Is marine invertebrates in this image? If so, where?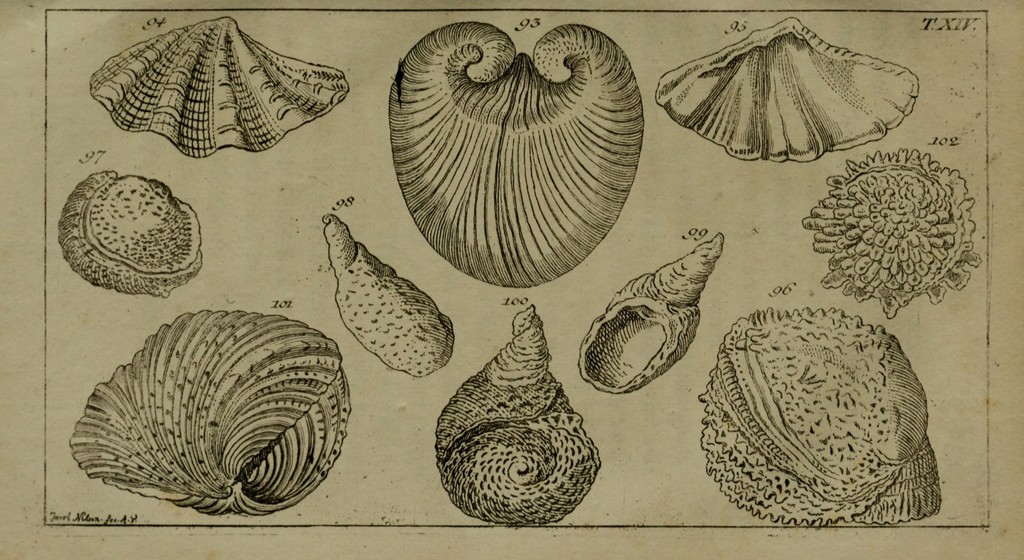
Yes, at (650, 11, 911, 166).
